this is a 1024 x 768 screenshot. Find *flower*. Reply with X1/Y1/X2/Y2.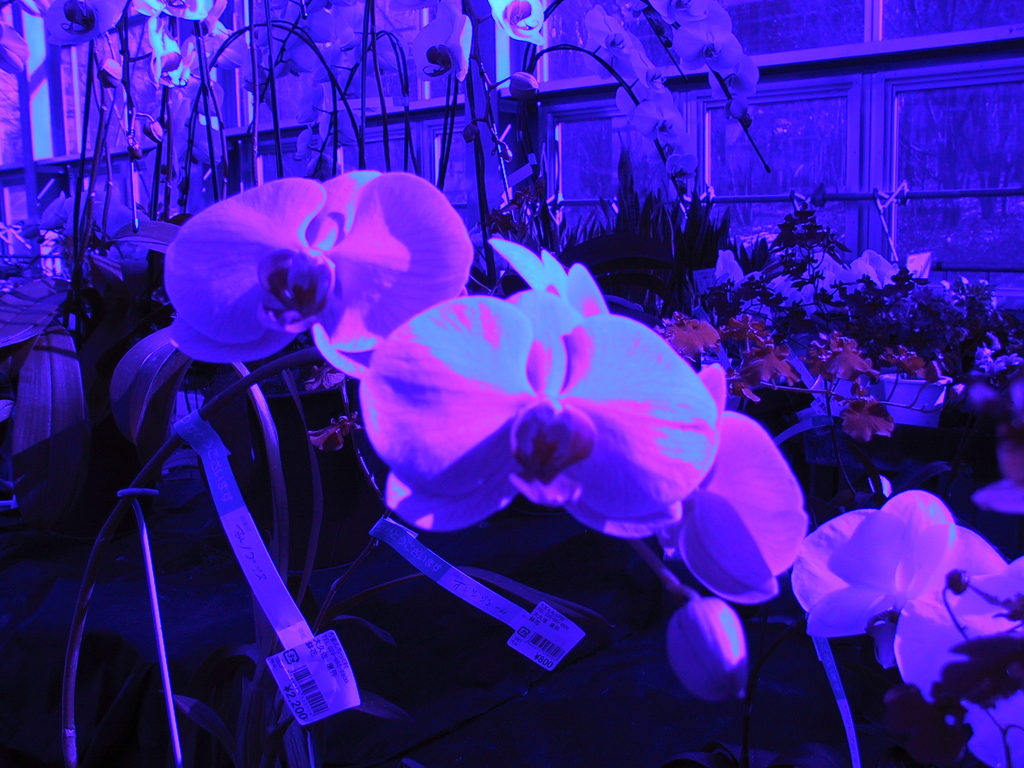
789/484/1009/693.
